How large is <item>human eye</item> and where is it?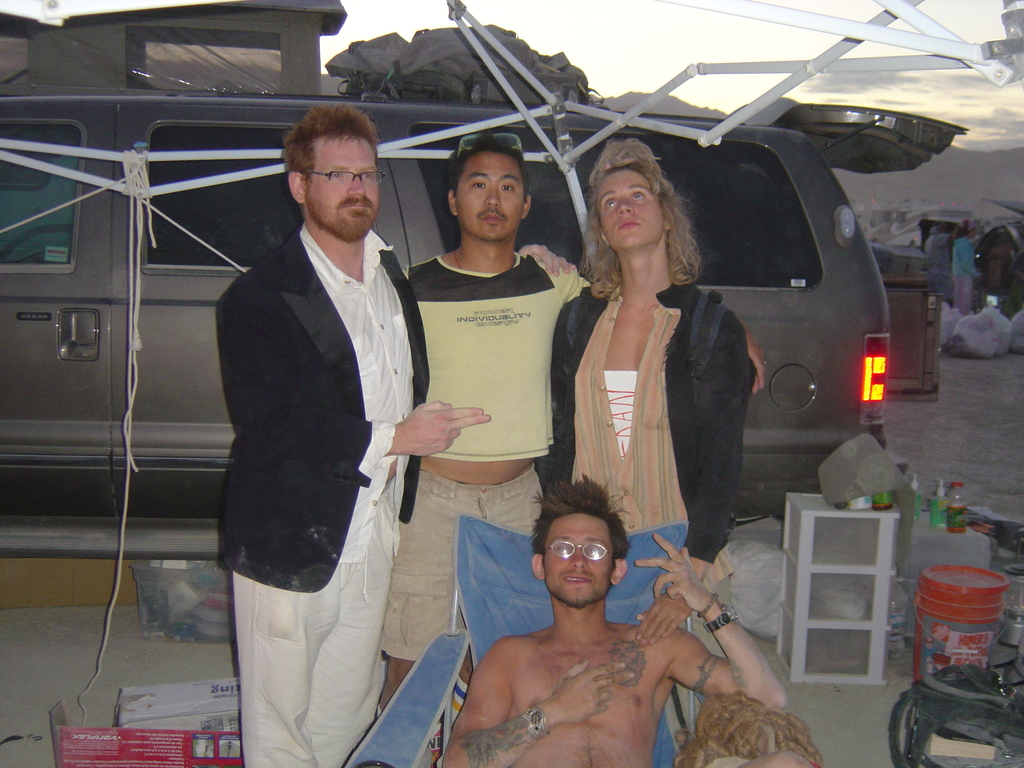
Bounding box: x1=586 y1=544 x2=598 y2=556.
